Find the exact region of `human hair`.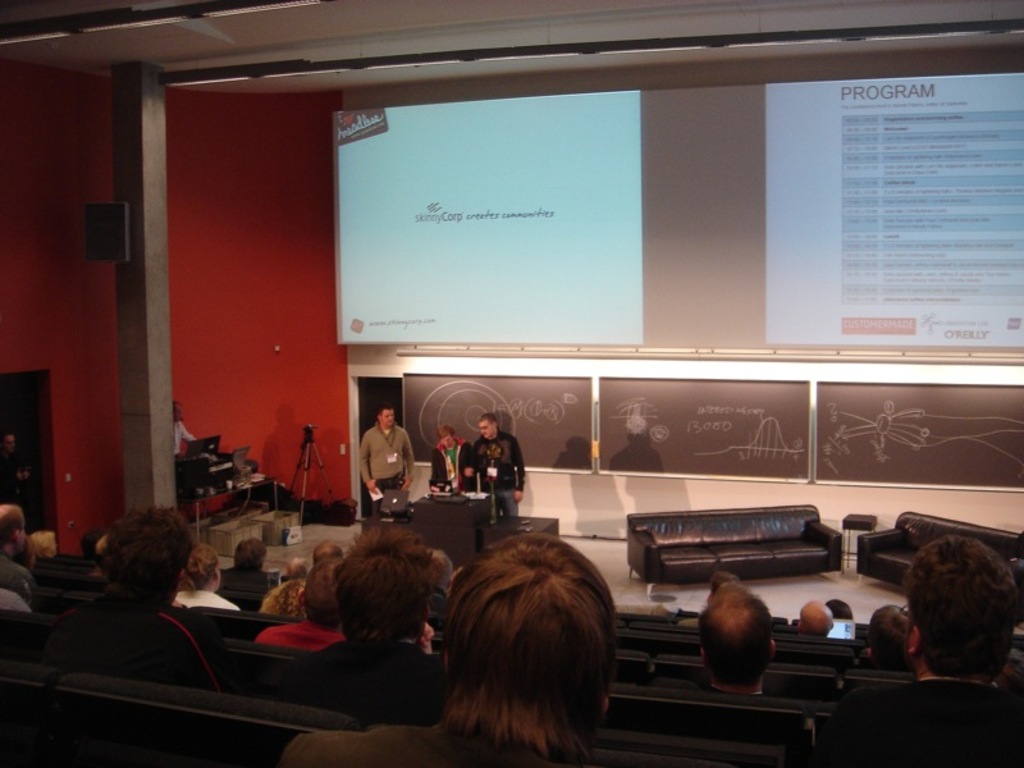
Exact region: bbox(823, 596, 851, 622).
